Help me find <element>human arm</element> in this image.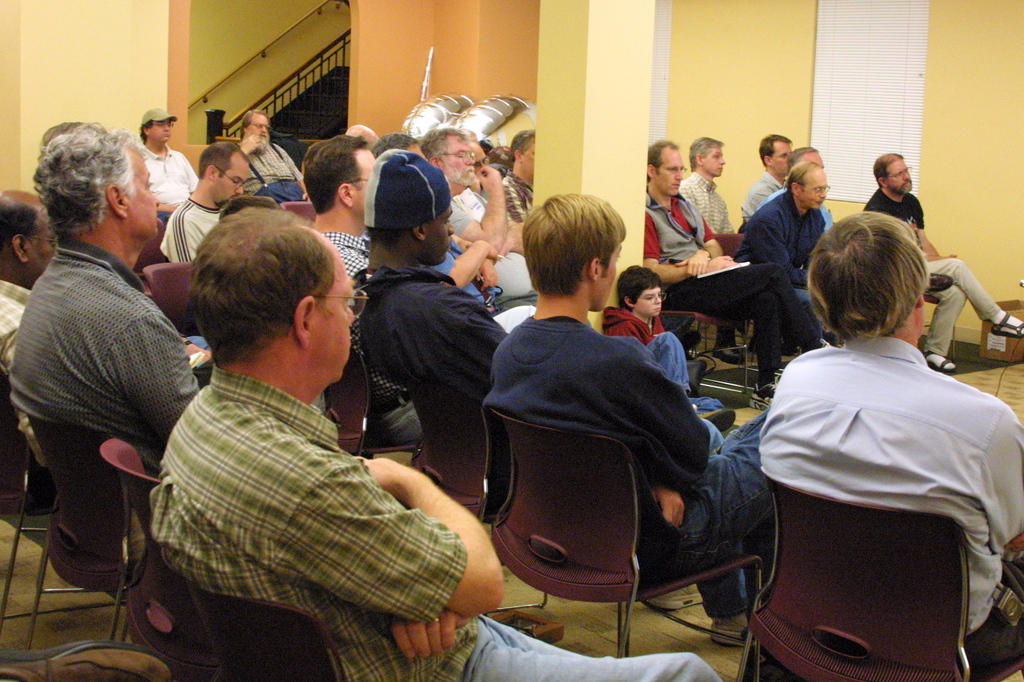
Found it: 620, 320, 643, 339.
